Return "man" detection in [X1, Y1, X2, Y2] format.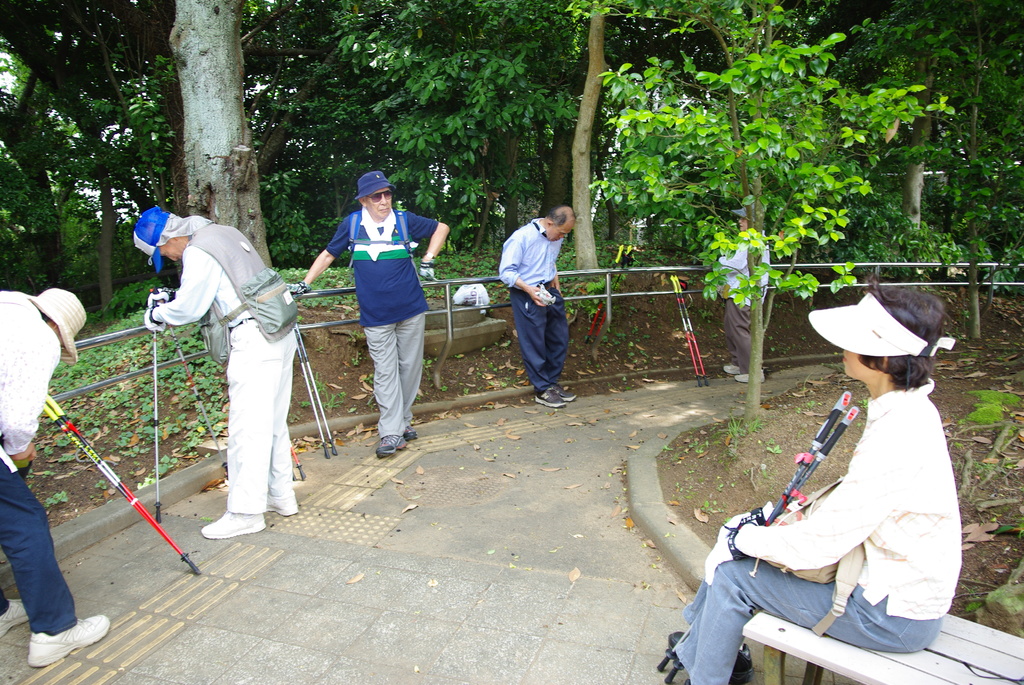
[151, 198, 311, 546].
